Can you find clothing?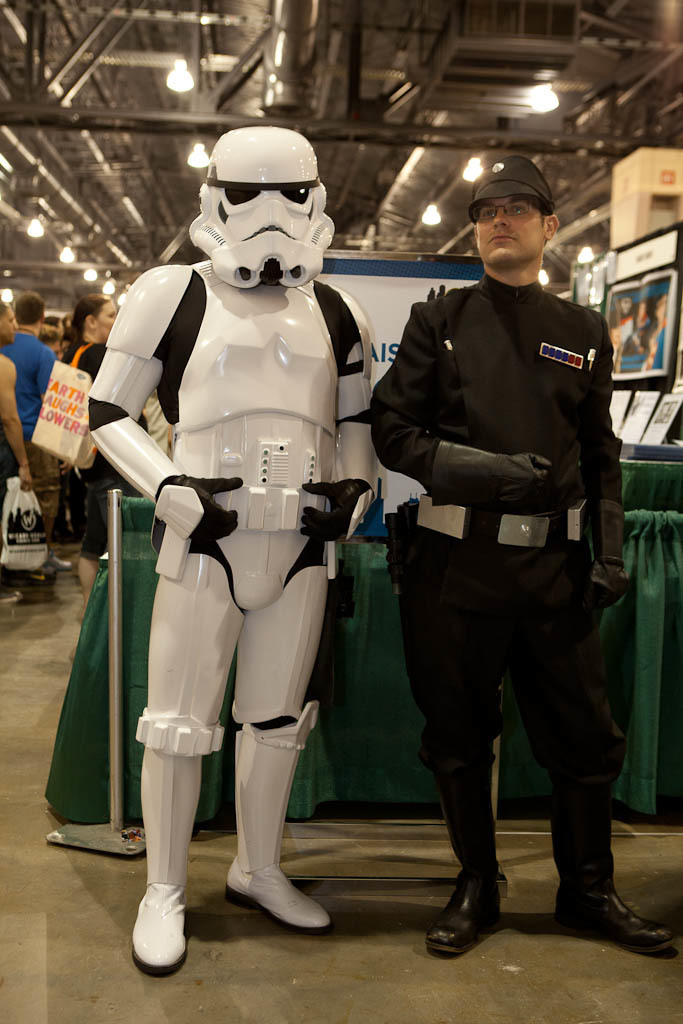
Yes, bounding box: [83,255,367,890].
